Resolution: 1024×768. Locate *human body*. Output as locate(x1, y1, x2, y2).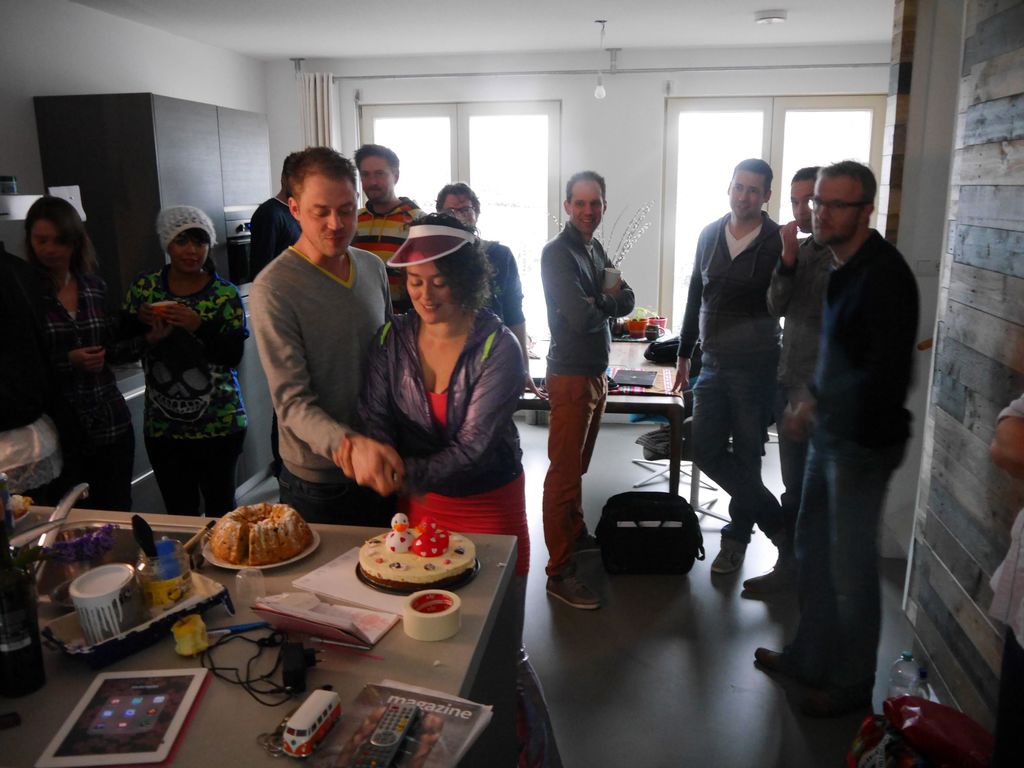
locate(120, 264, 252, 515).
